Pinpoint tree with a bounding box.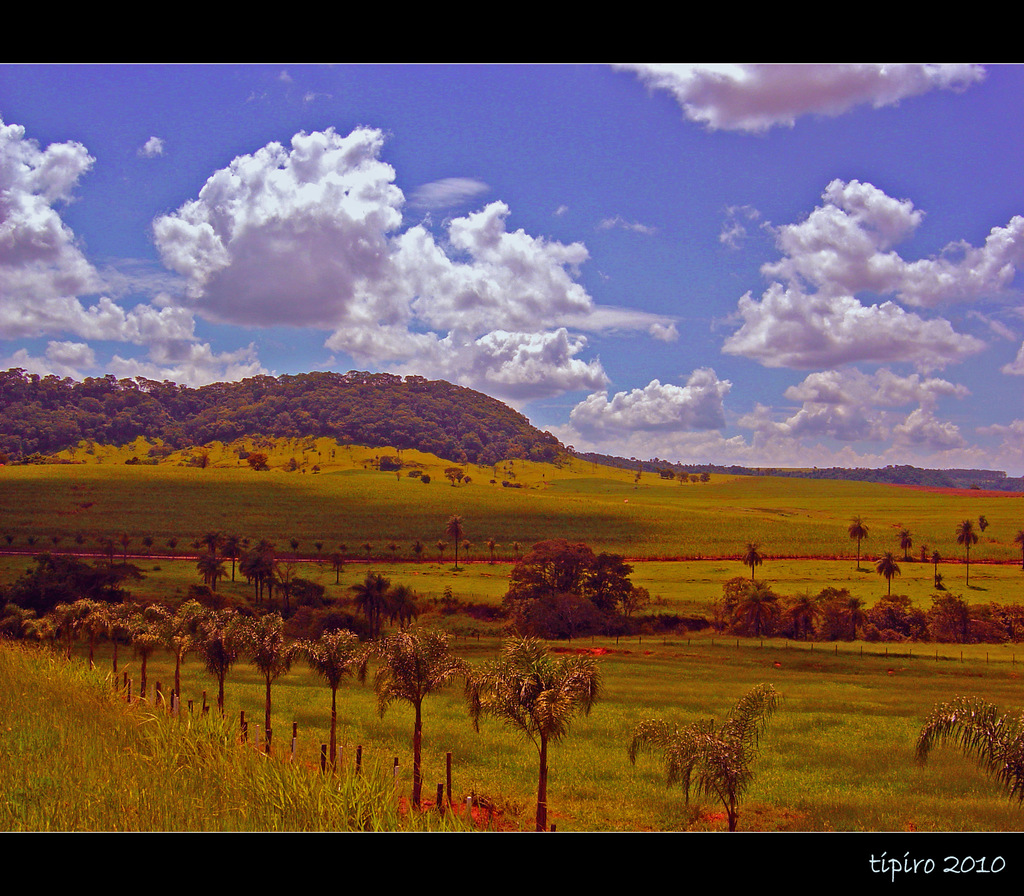
[x1=951, y1=517, x2=979, y2=589].
